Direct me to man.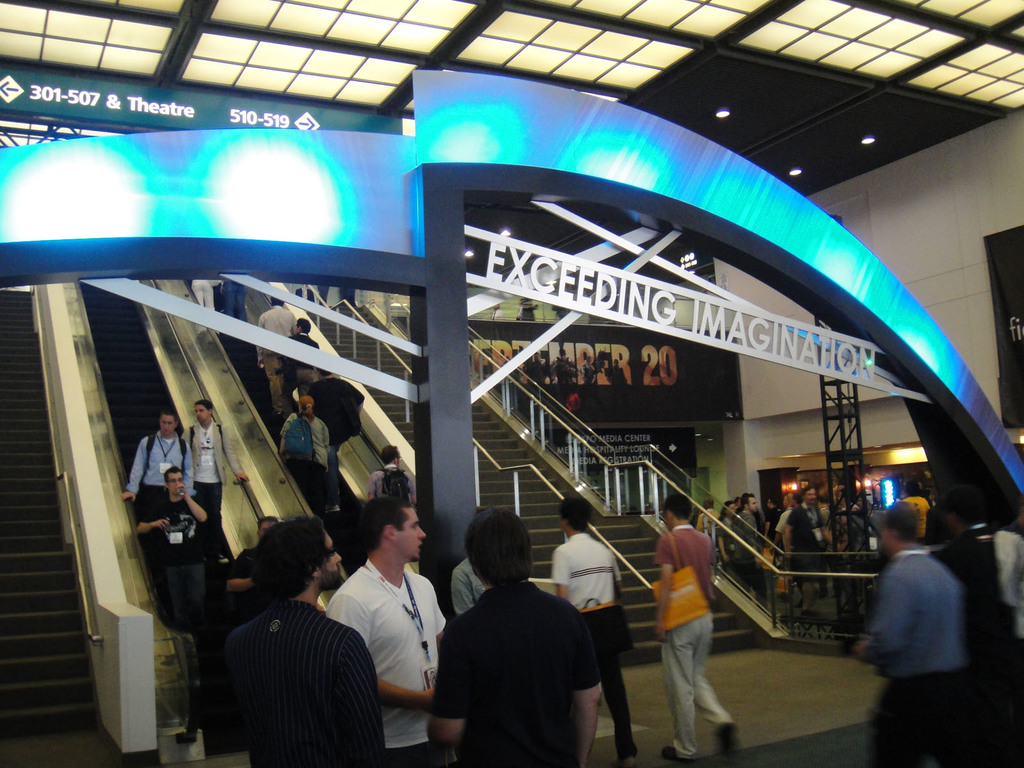
Direction: 133/468/206/643.
